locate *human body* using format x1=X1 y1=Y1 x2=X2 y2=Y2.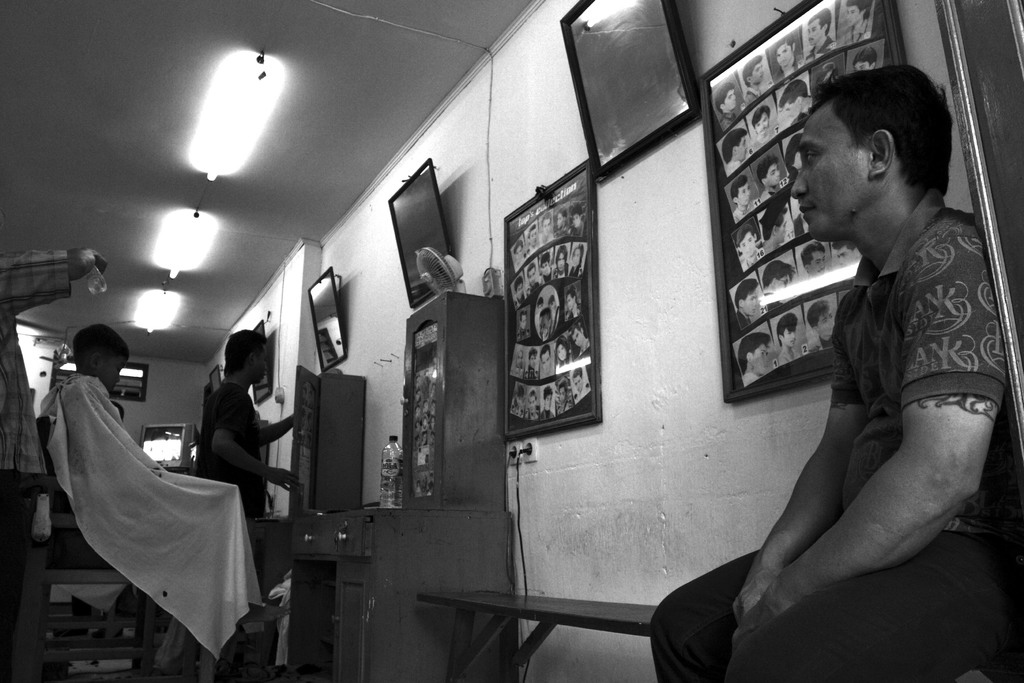
x1=806 y1=13 x2=842 y2=66.
